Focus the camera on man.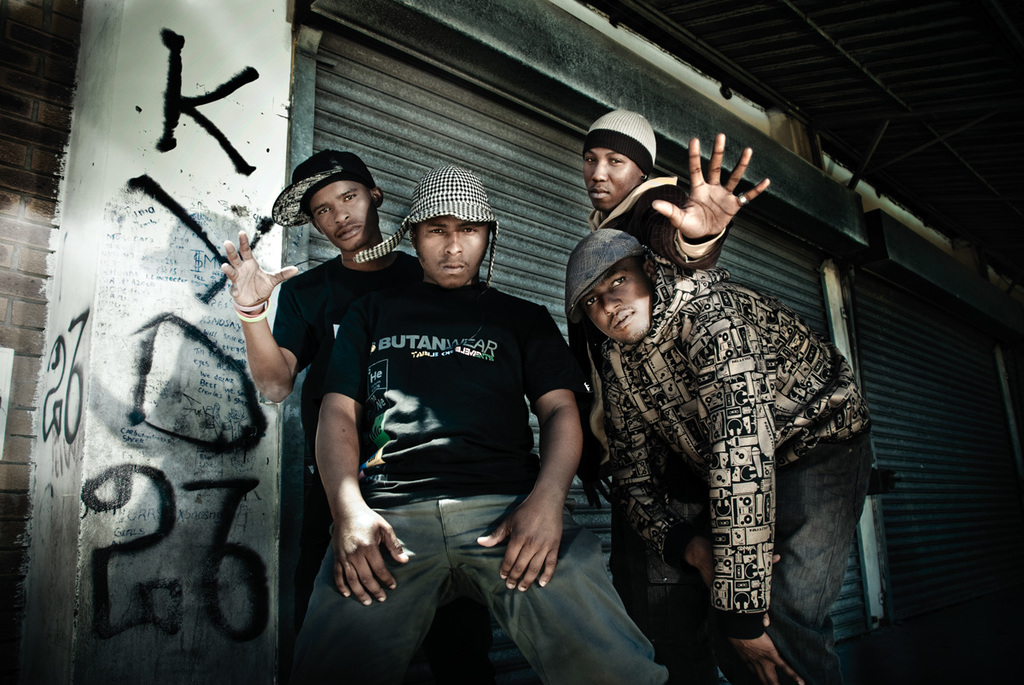
Focus region: (559,220,878,684).
